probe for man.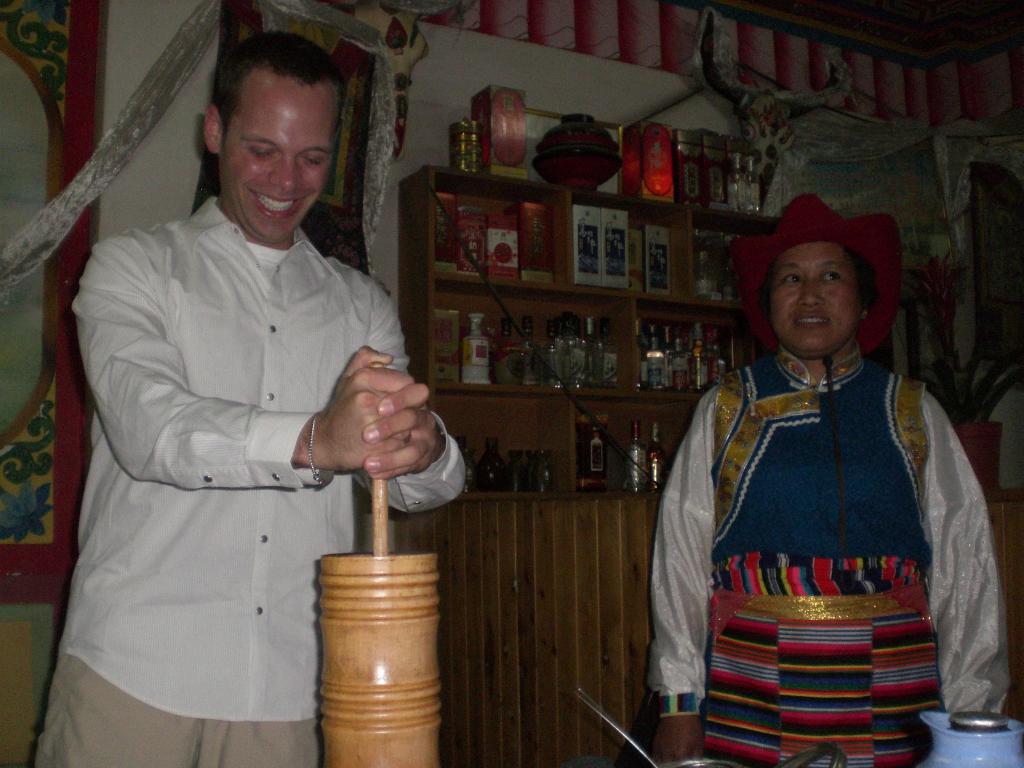
Probe result: rect(29, 31, 467, 767).
